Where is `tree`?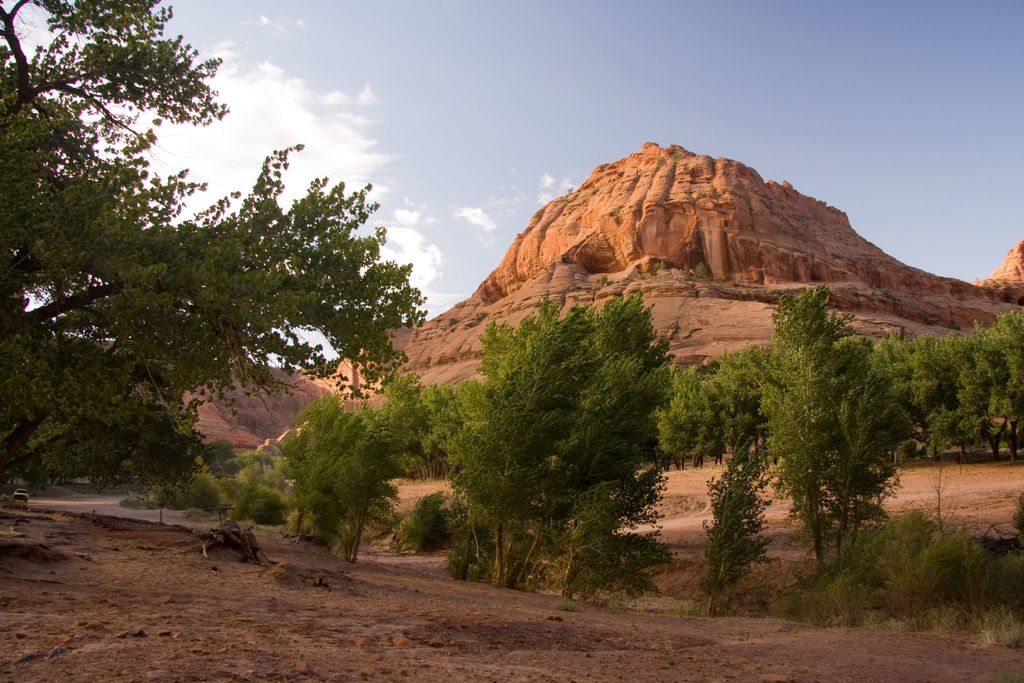
bbox=[409, 372, 471, 479].
